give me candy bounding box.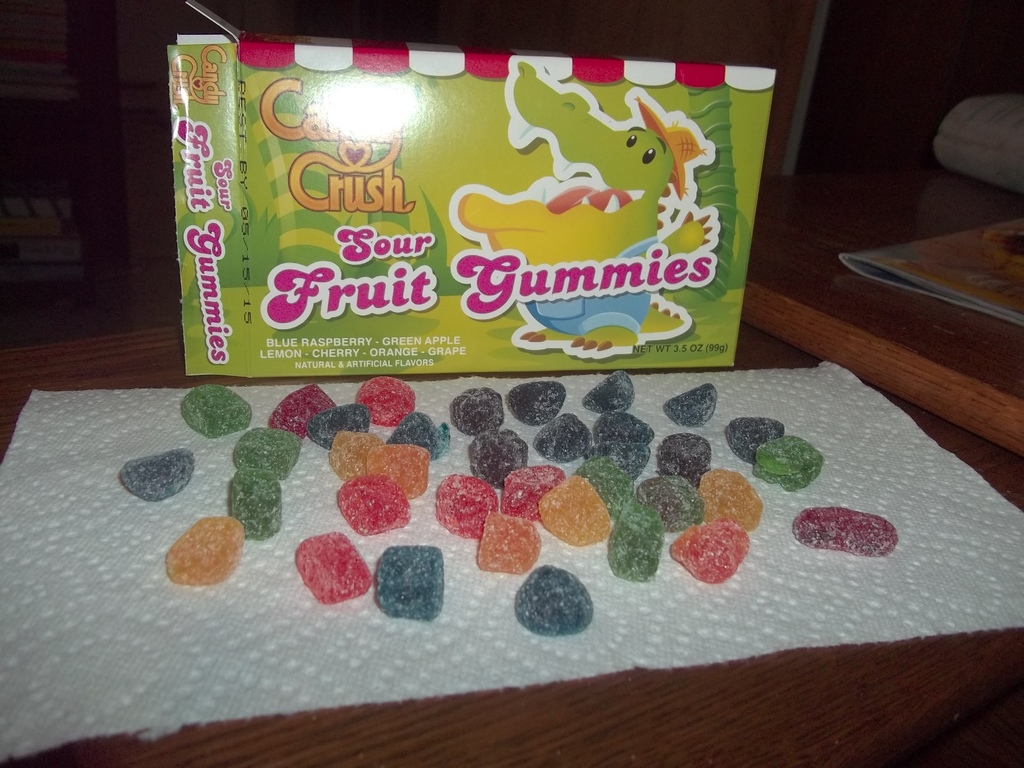
l=790, t=503, r=899, b=560.
